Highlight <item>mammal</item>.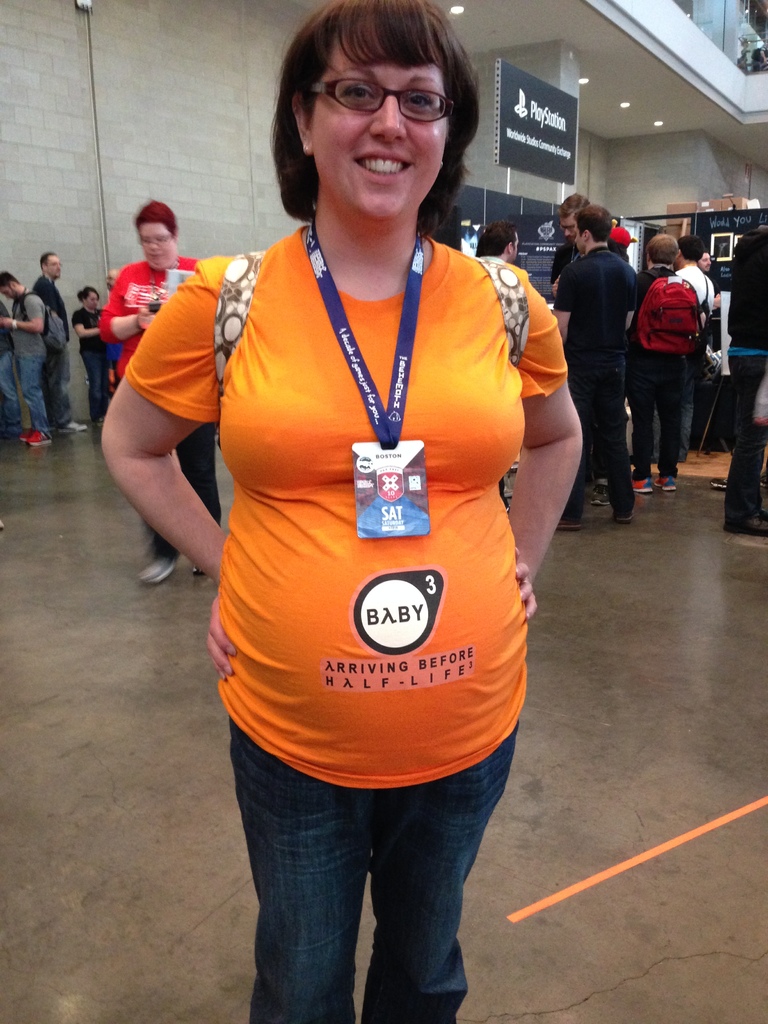
Highlighted region: 74,289,111,418.
